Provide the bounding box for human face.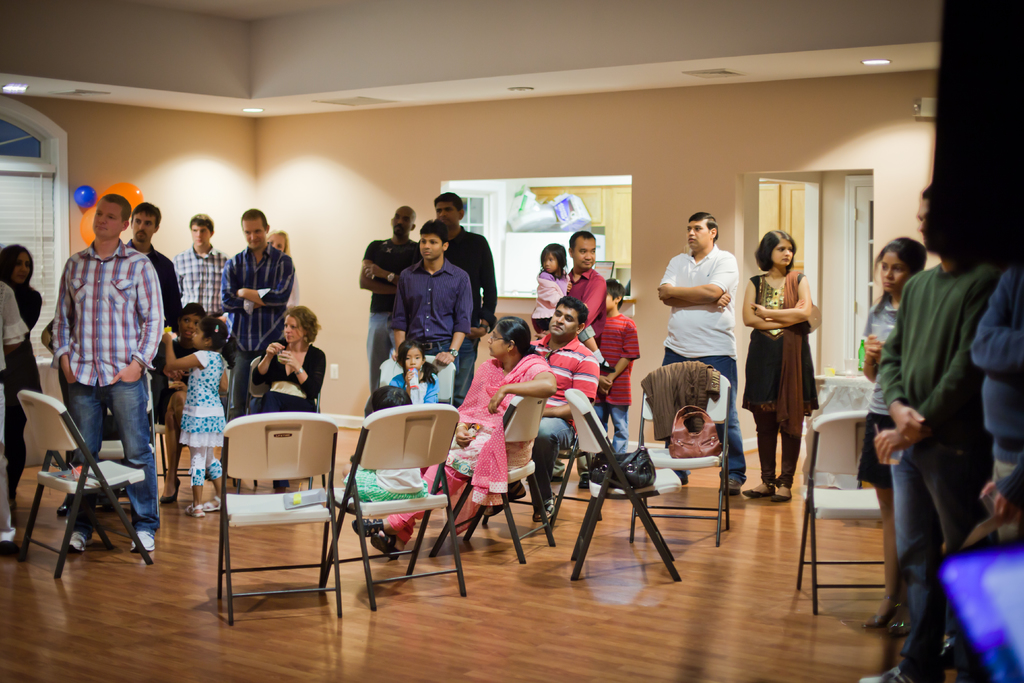
[188, 324, 207, 345].
